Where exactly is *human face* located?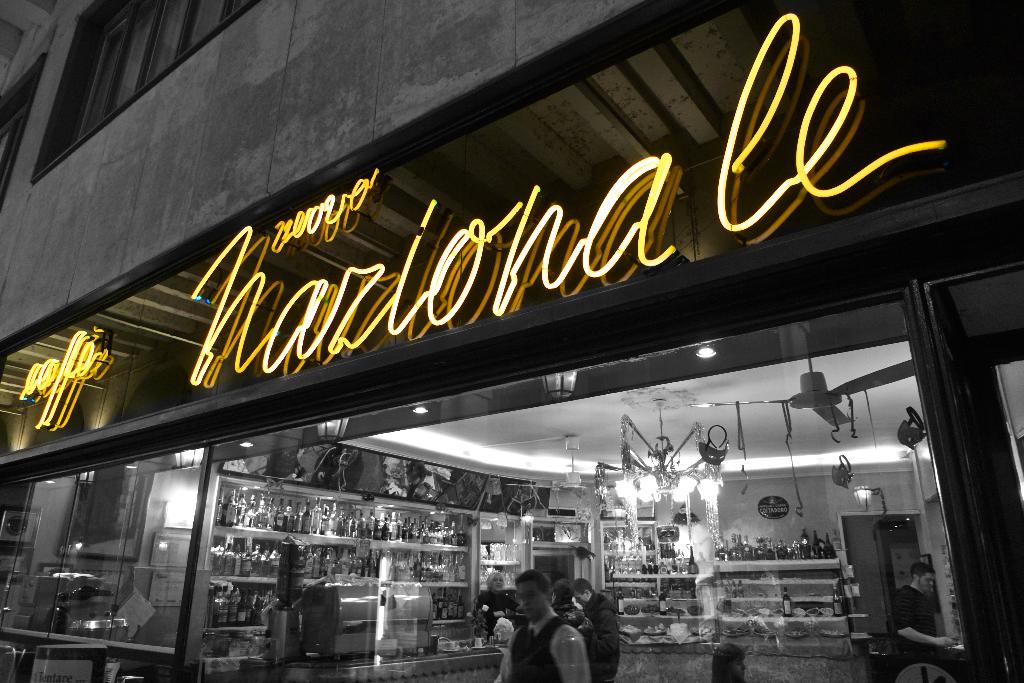
Its bounding box is [x1=573, y1=591, x2=589, y2=606].
